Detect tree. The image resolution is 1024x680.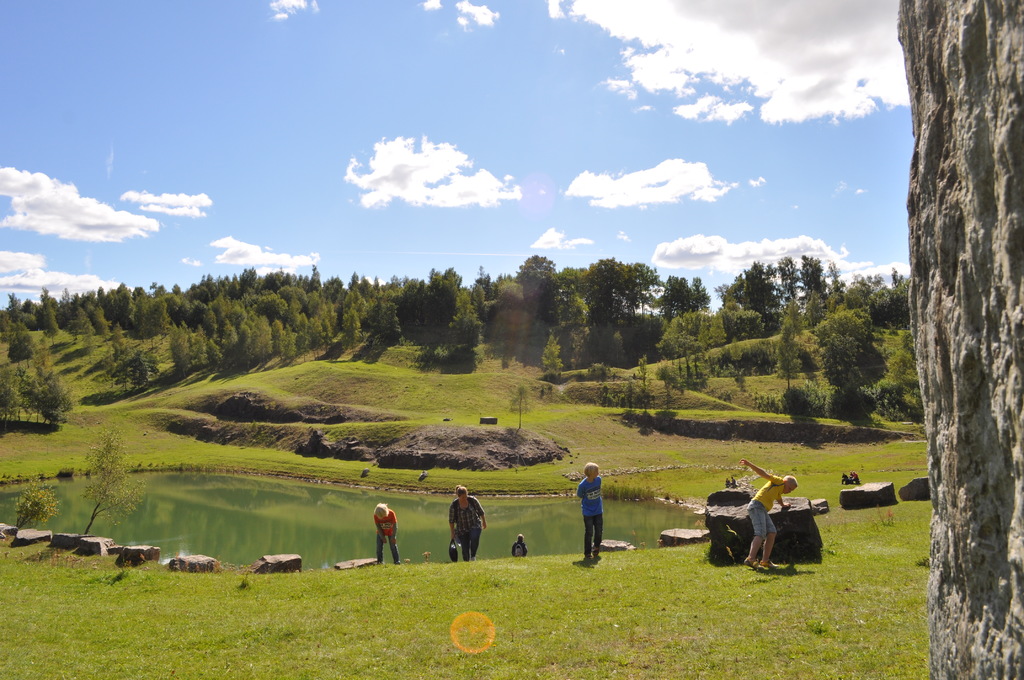
[left=772, top=302, right=827, bottom=398].
